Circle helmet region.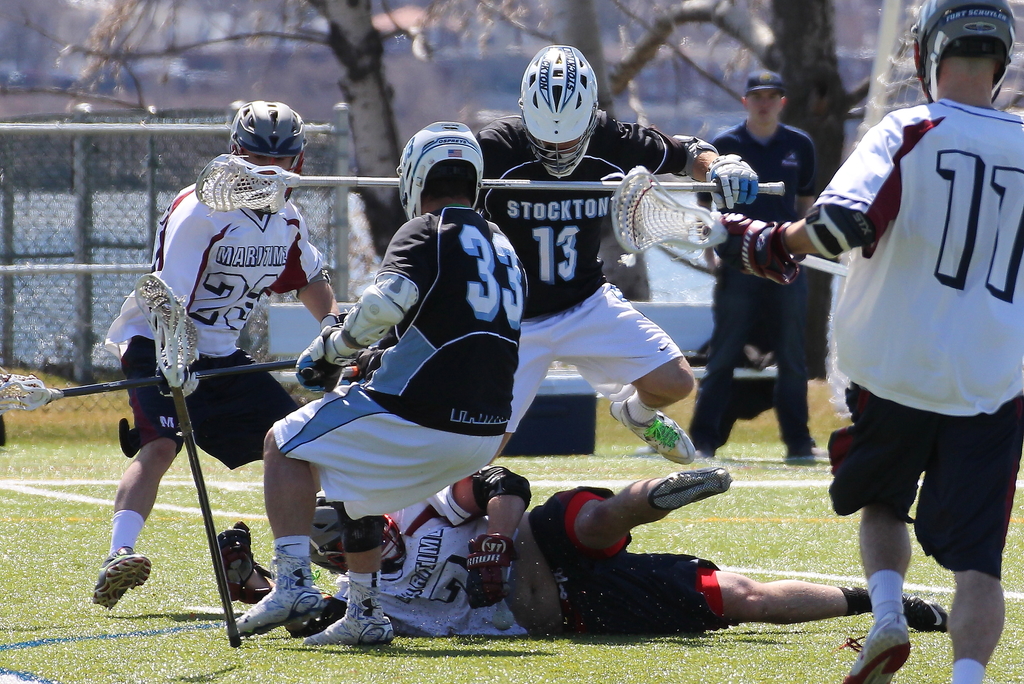
Region: locate(305, 493, 409, 574).
